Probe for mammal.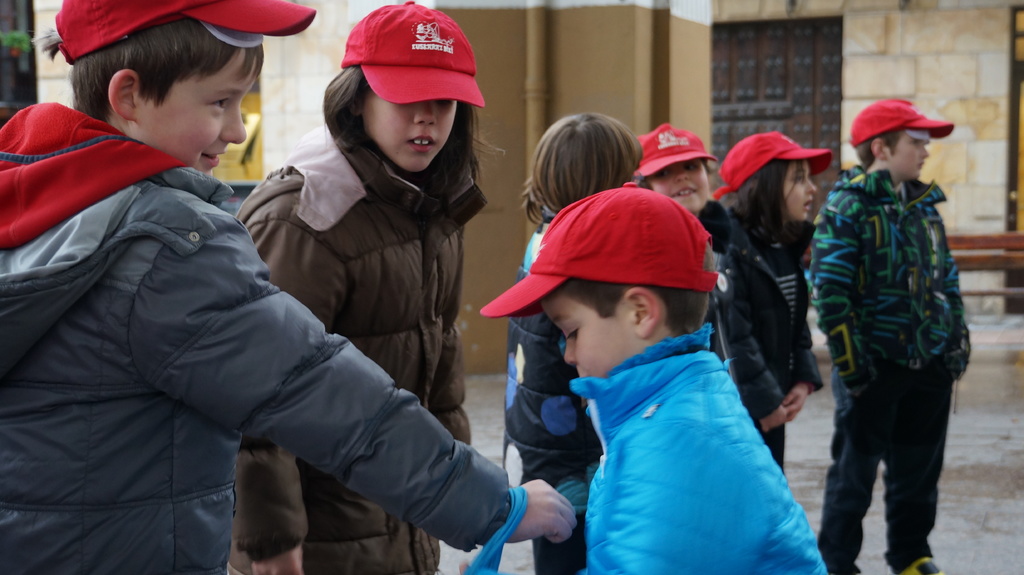
Probe result: box=[714, 130, 834, 572].
